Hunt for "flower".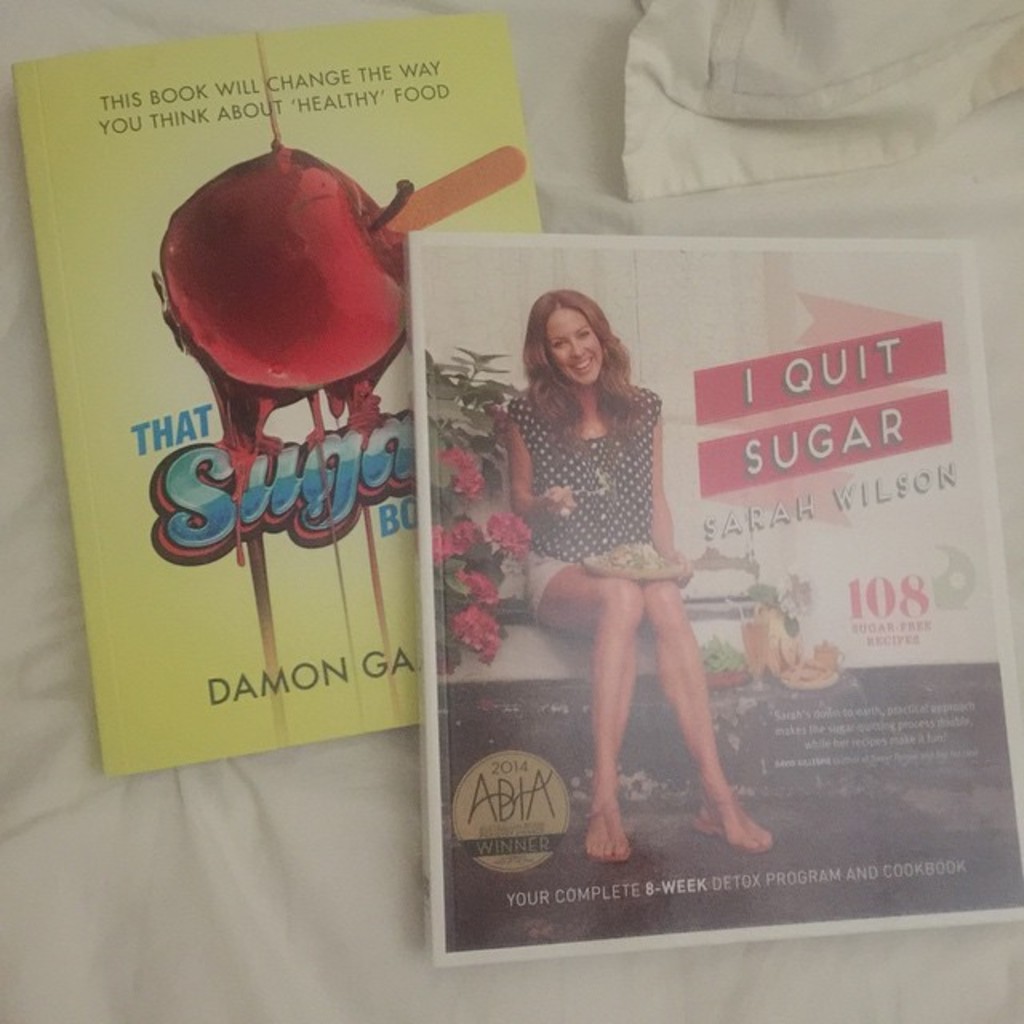
Hunted down at BBox(446, 603, 504, 670).
